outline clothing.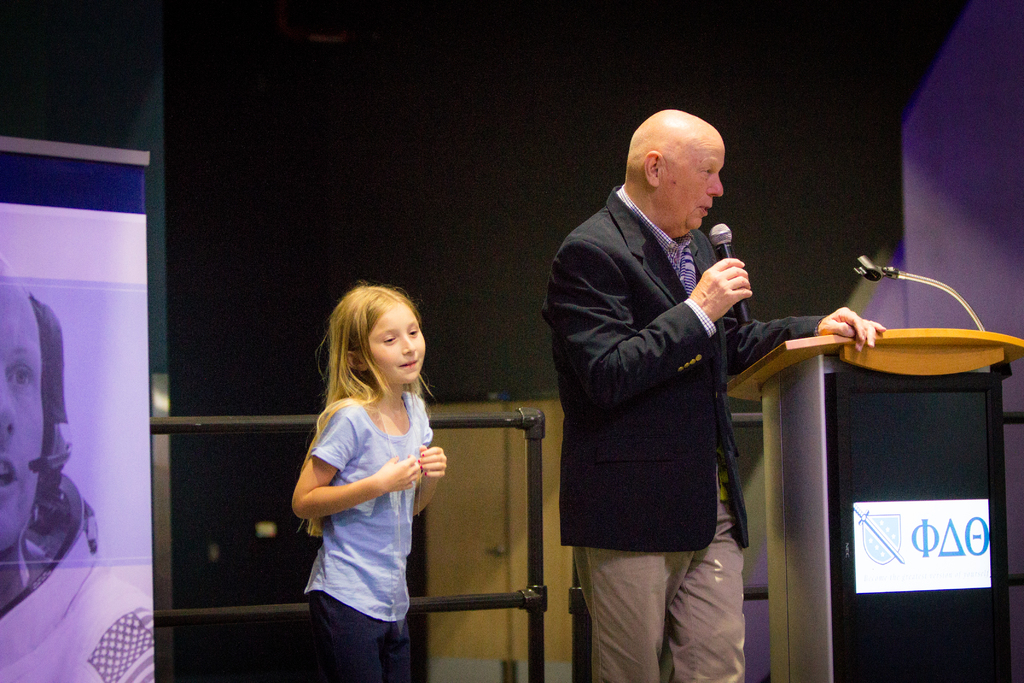
Outline: [x1=308, y1=390, x2=434, y2=682].
